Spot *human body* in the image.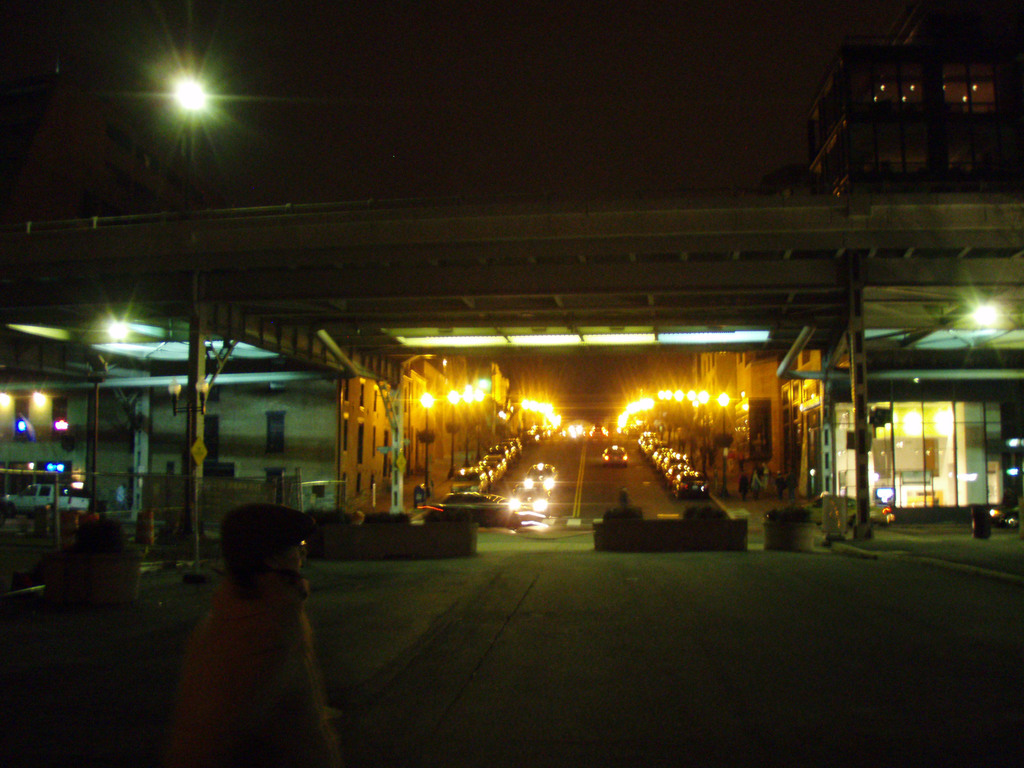
*human body* found at <region>735, 452, 748, 472</region>.
